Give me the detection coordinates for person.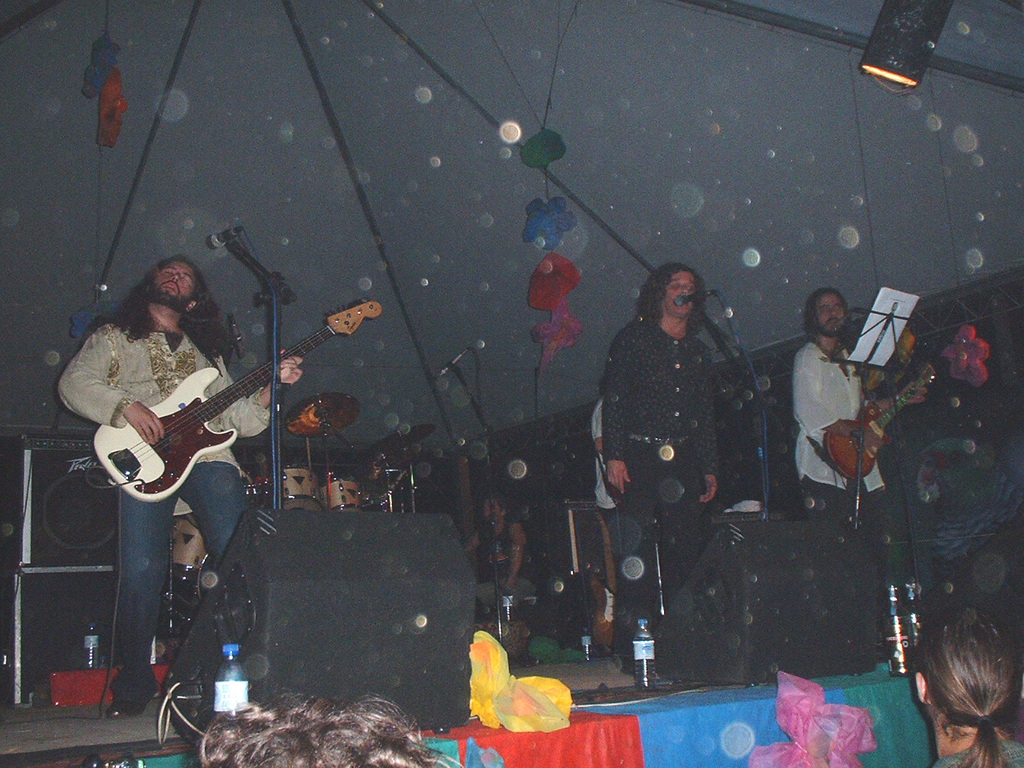
l=903, t=606, r=1023, b=767.
